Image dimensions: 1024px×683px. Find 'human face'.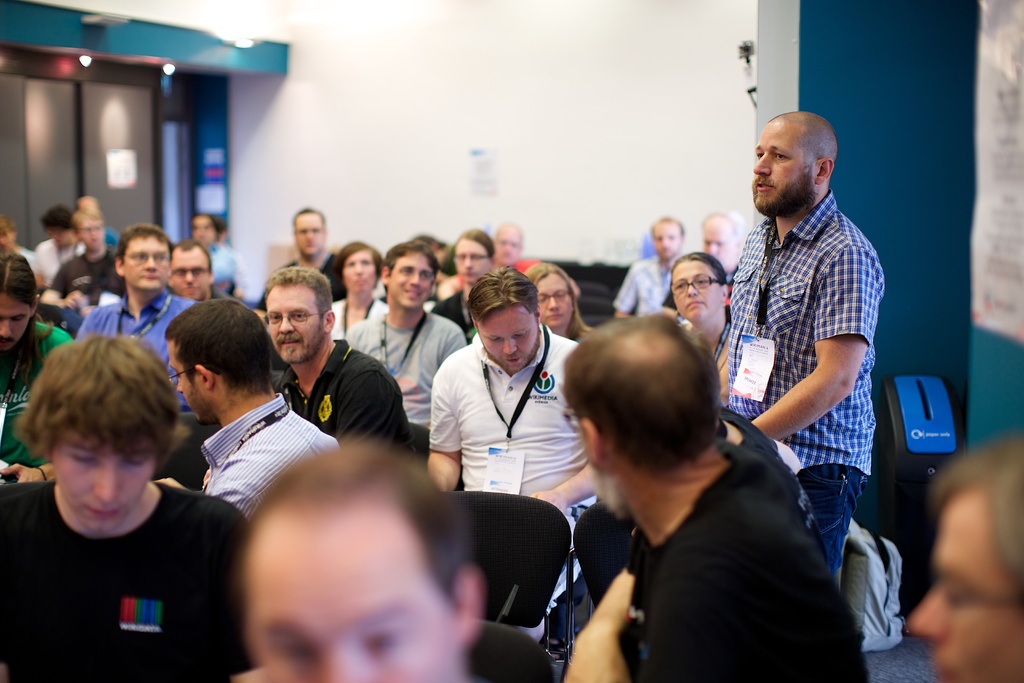
bbox=(531, 289, 561, 330).
